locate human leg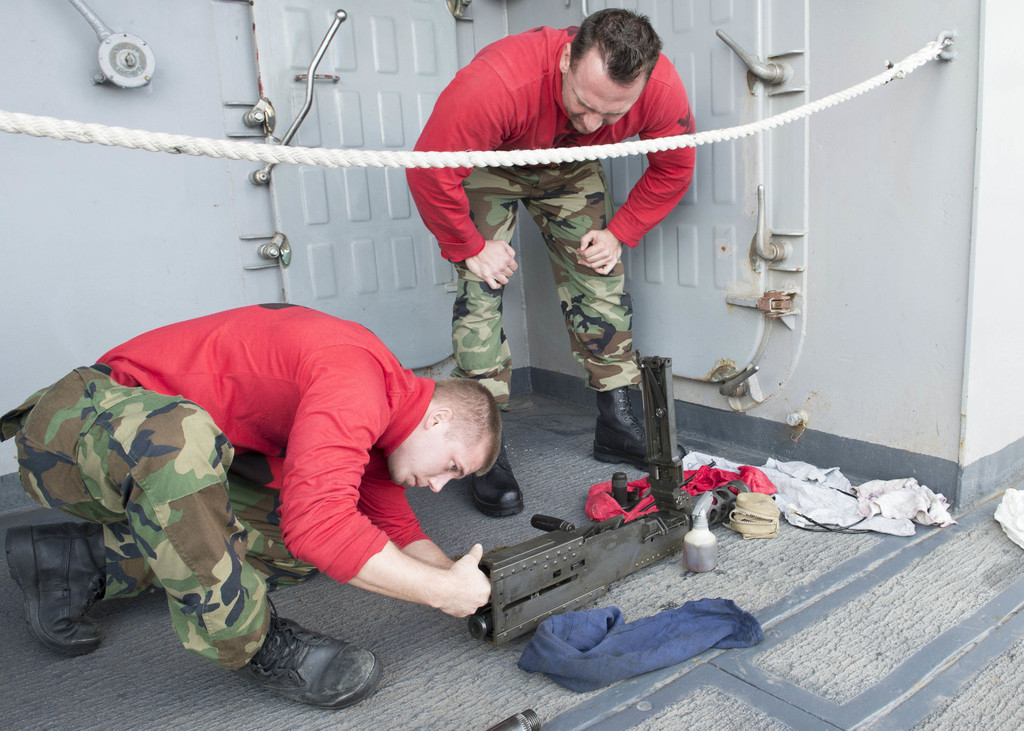
locate(455, 157, 530, 521)
